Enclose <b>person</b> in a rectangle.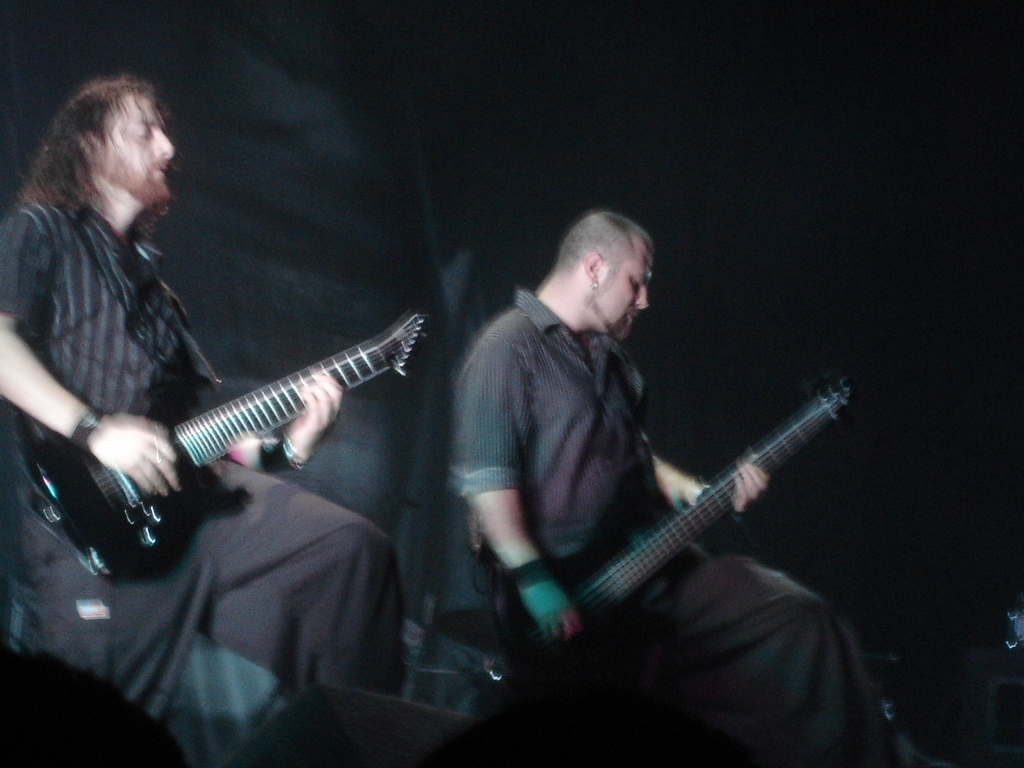
x1=453 y1=208 x2=934 y2=758.
